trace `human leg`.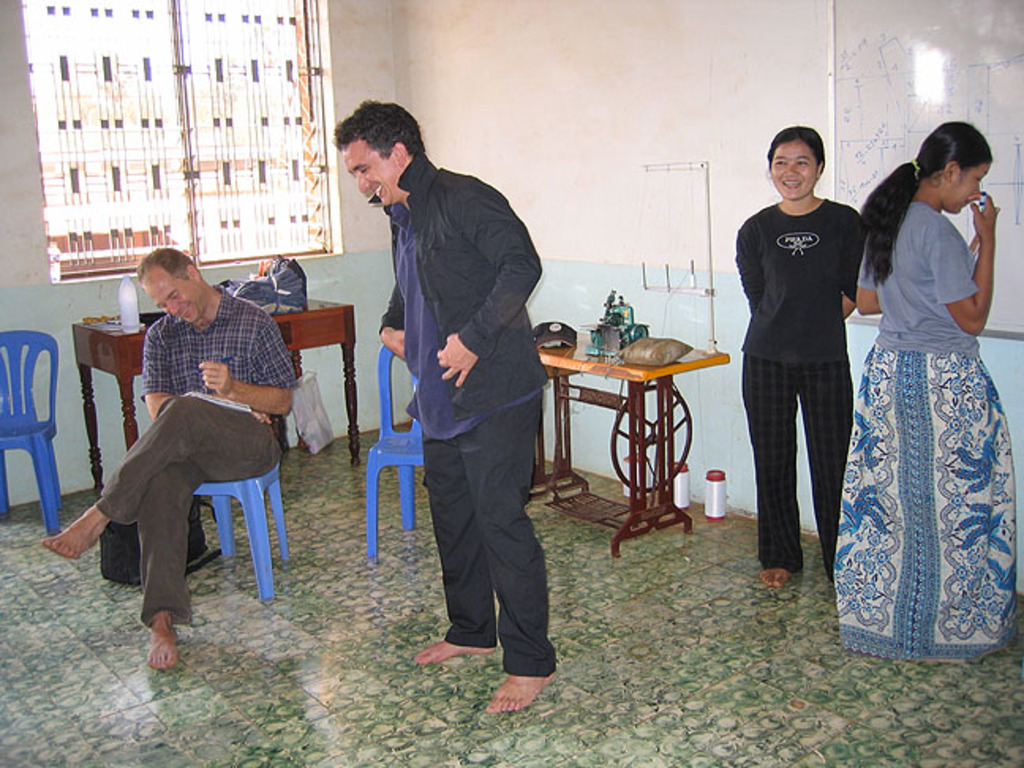
Traced to region(52, 403, 272, 670).
